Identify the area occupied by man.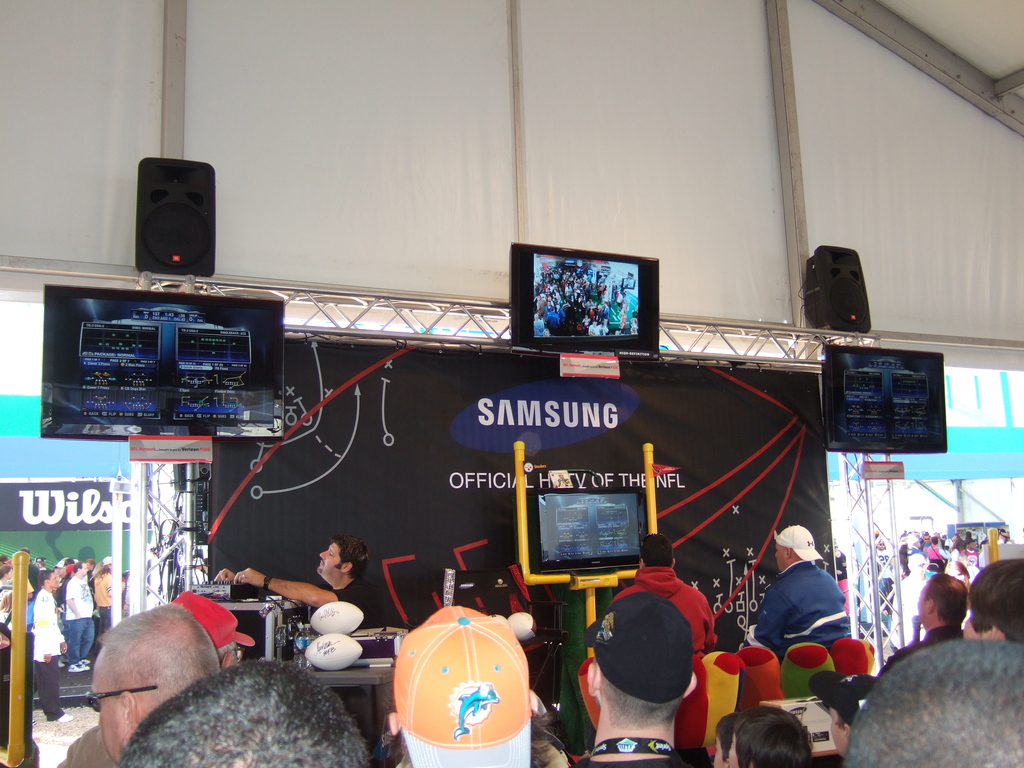
Area: crop(842, 640, 1023, 767).
